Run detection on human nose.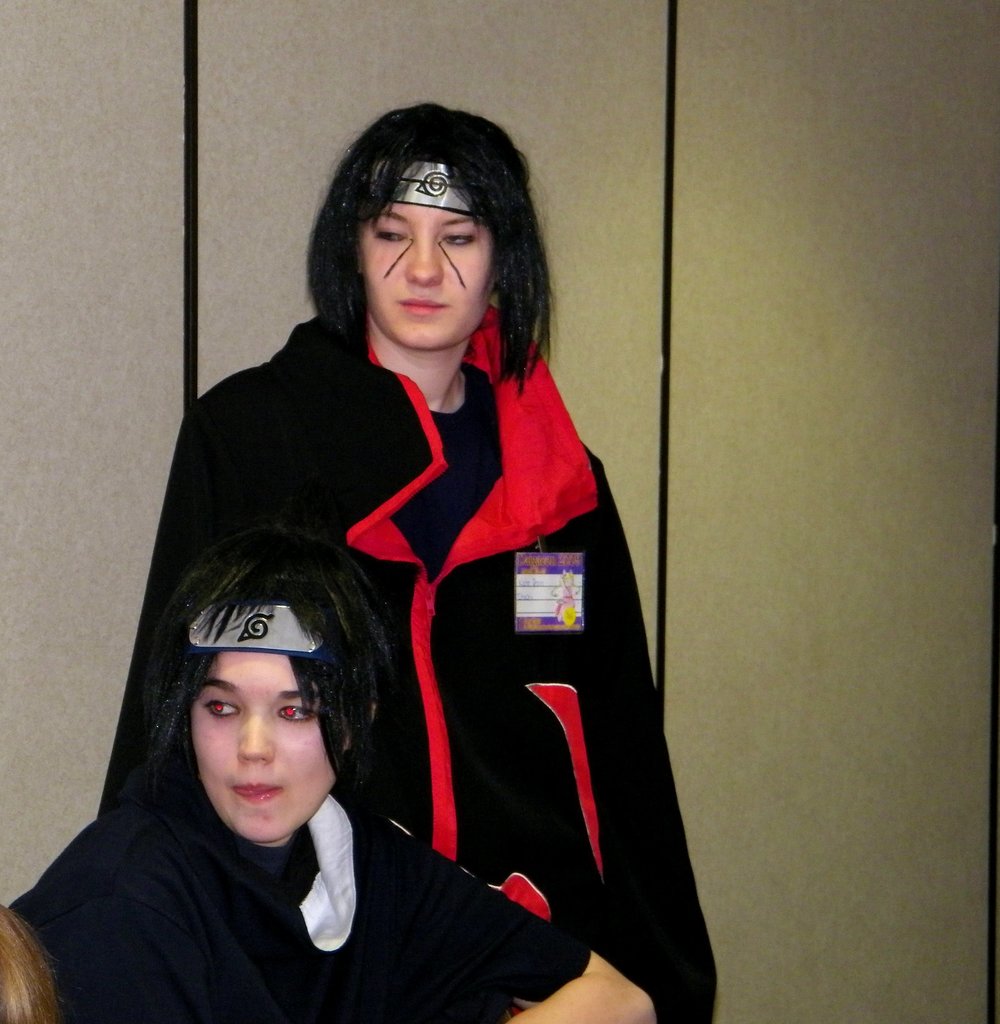
Result: select_region(402, 234, 448, 285).
